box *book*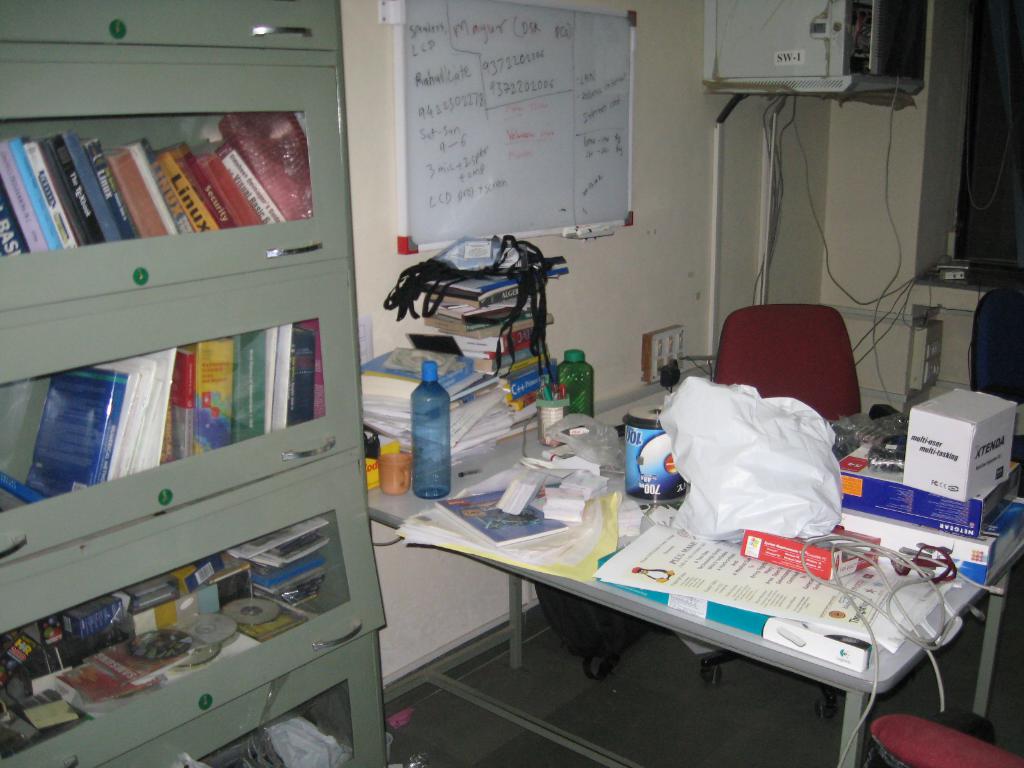
361,344,504,419
